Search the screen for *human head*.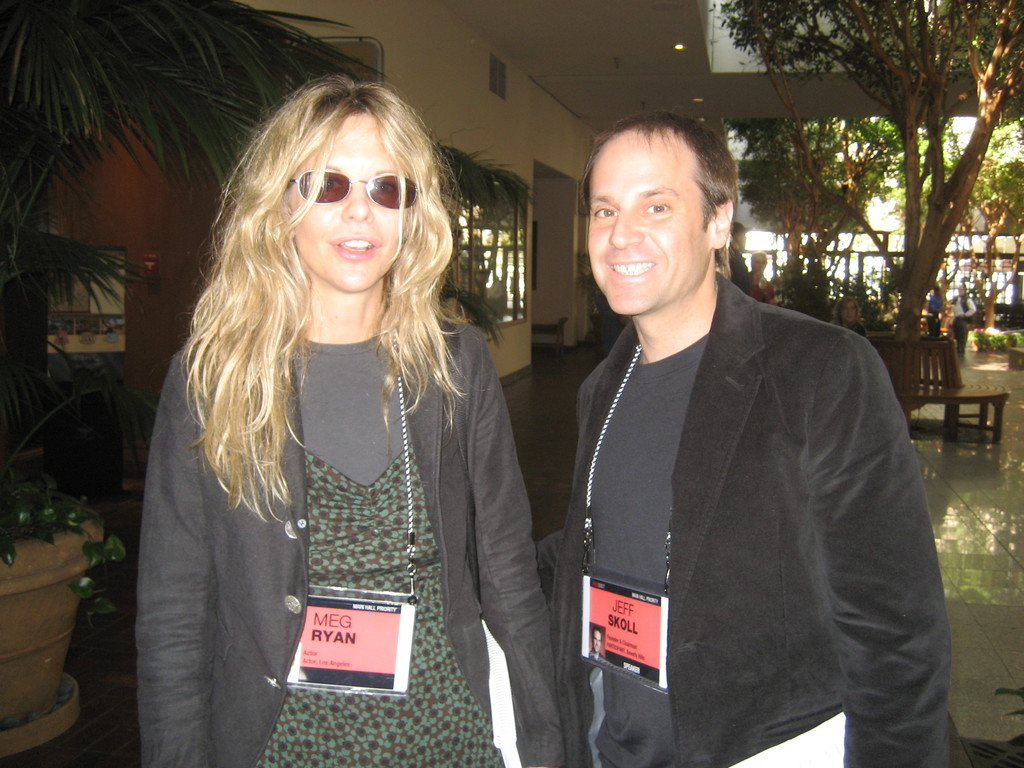
Found at left=731, top=222, right=743, bottom=247.
